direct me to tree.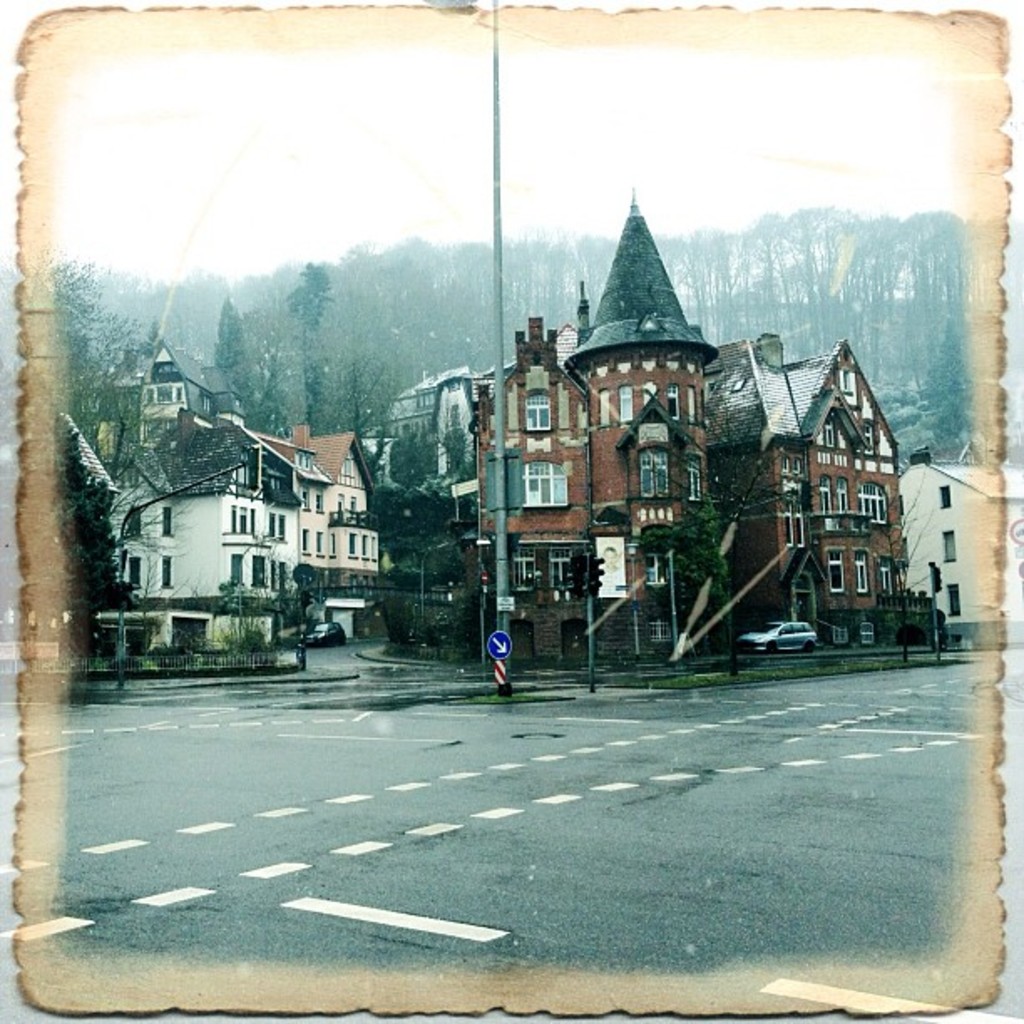
Direction: box(582, 241, 619, 325).
